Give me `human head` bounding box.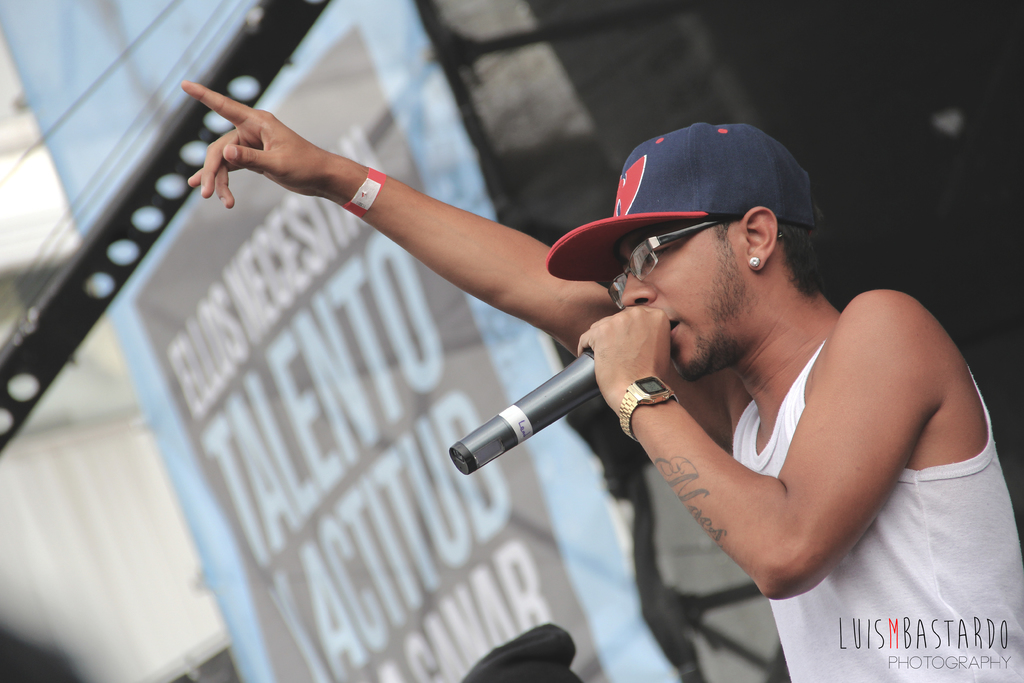
611:120:817:383.
